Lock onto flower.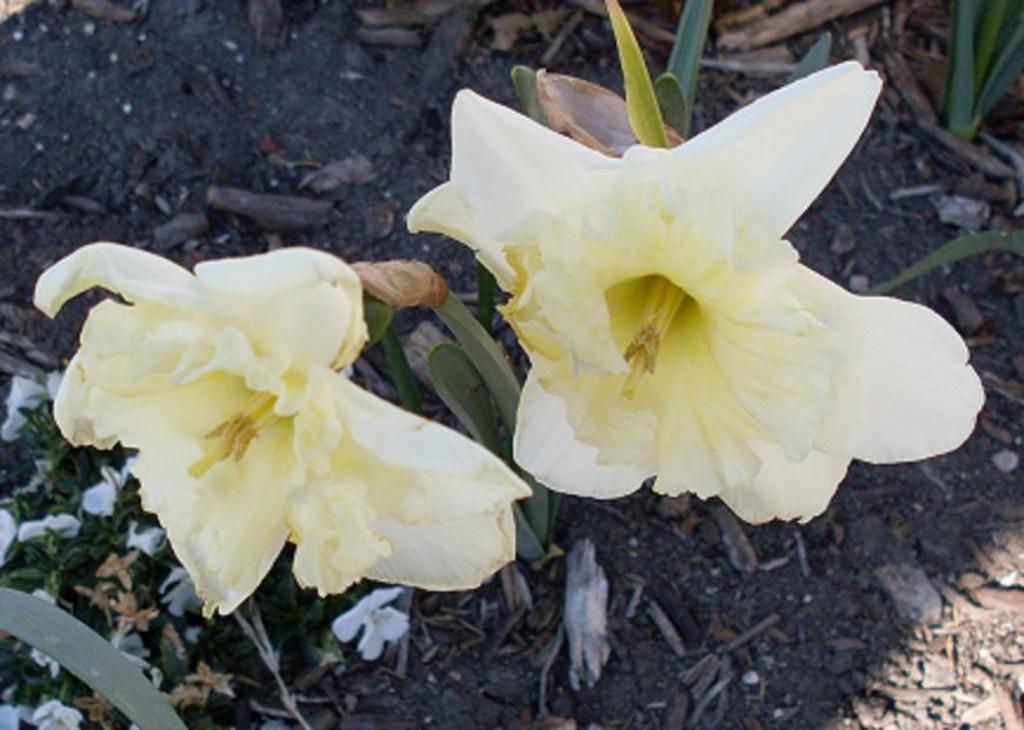
Locked: [0,505,20,572].
